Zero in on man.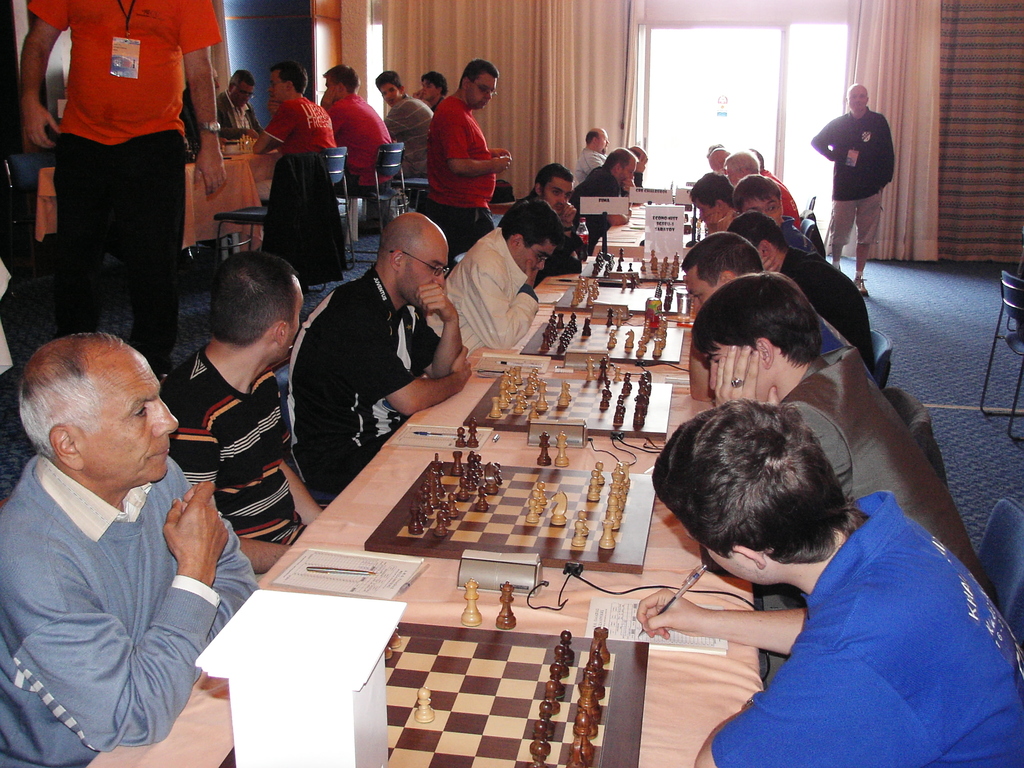
Zeroed in: BBox(288, 211, 477, 502).
